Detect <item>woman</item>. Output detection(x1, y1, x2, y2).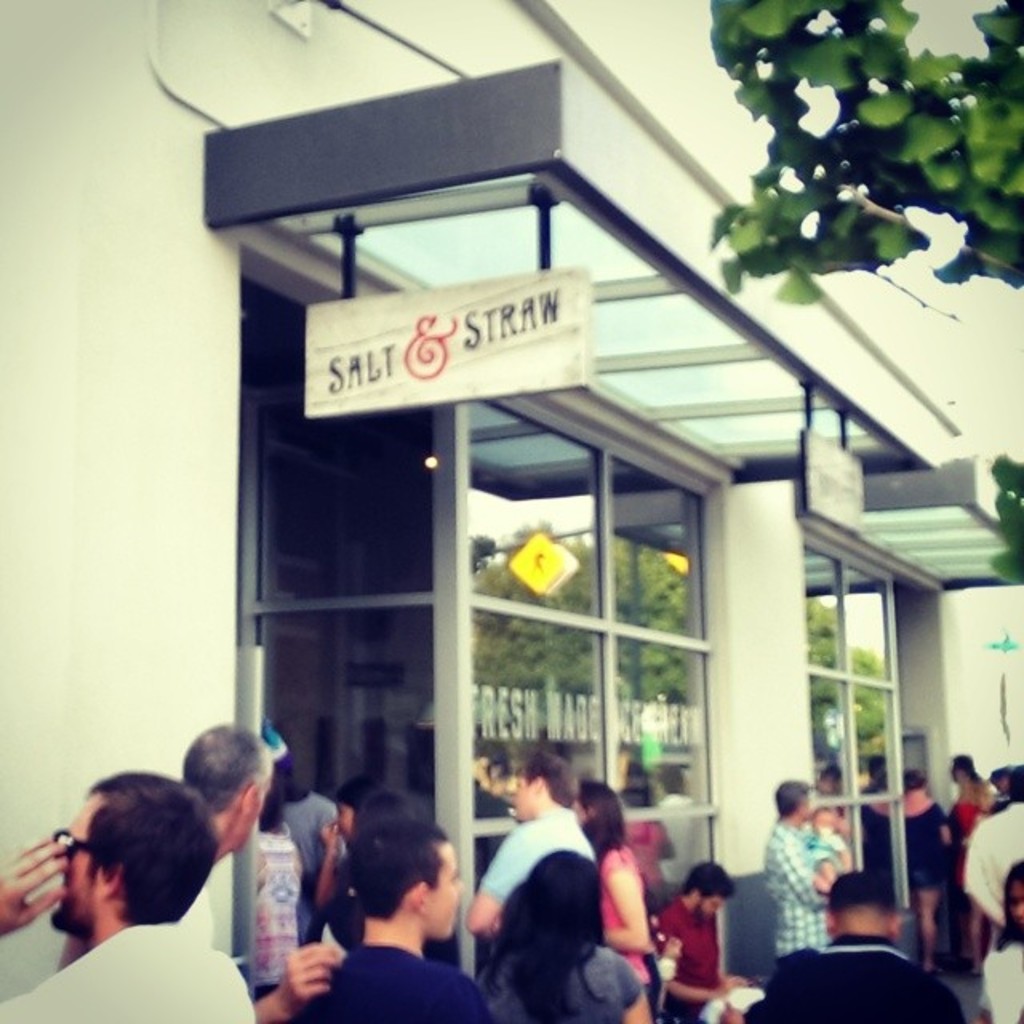
detection(886, 766, 941, 965).
